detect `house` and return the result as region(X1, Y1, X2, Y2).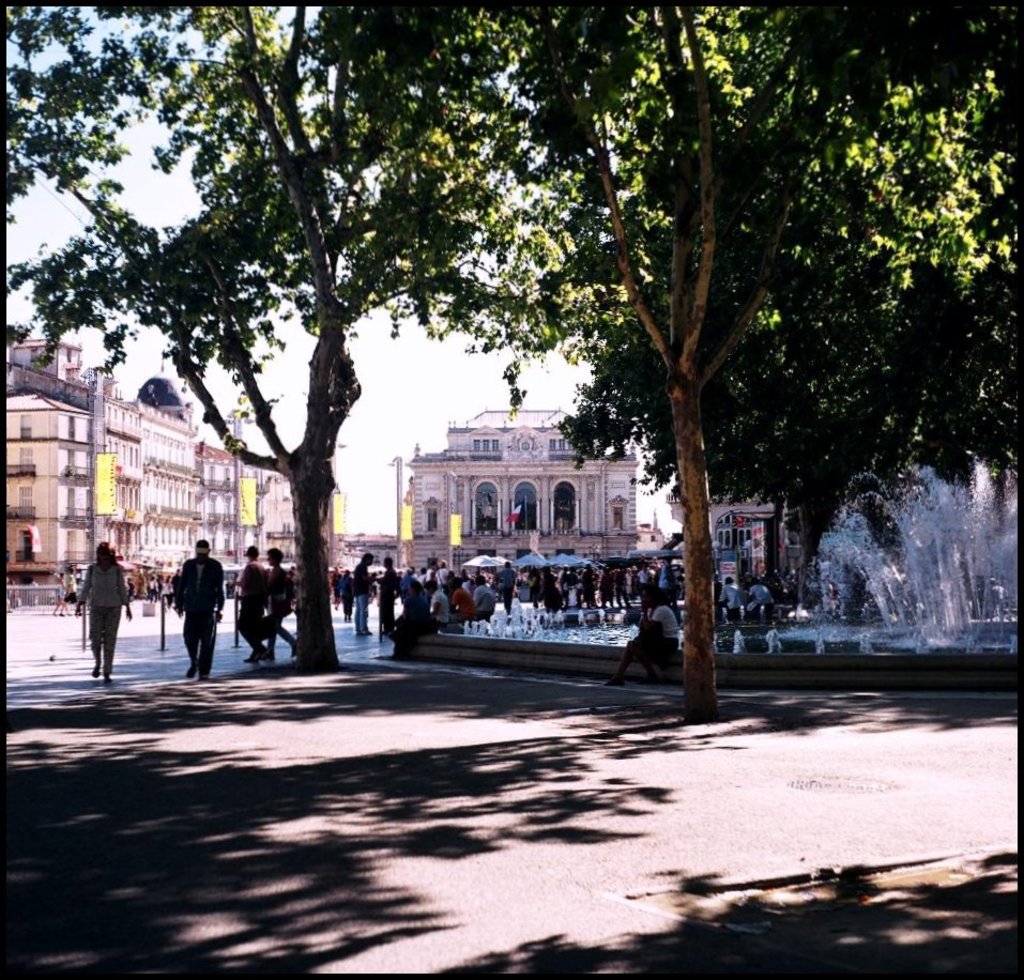
region(4, 337, 121, 623).
